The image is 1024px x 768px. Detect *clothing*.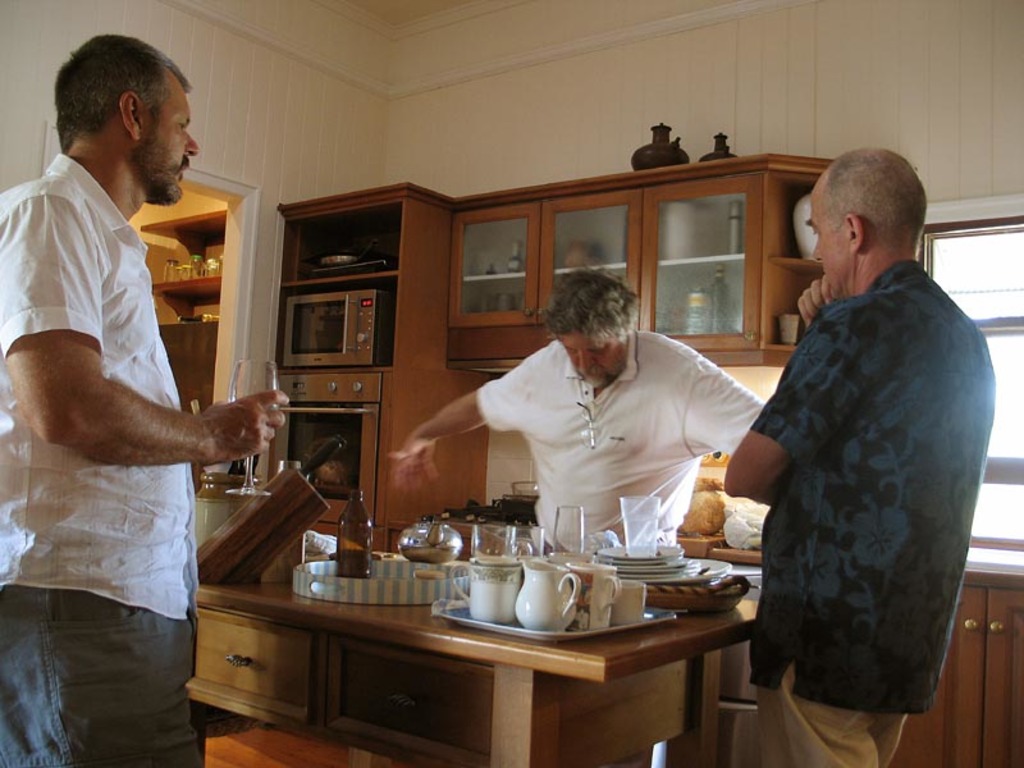
Detection: {"x1": 472, "y1": 319, "x2": 764, "y2": 550}.
